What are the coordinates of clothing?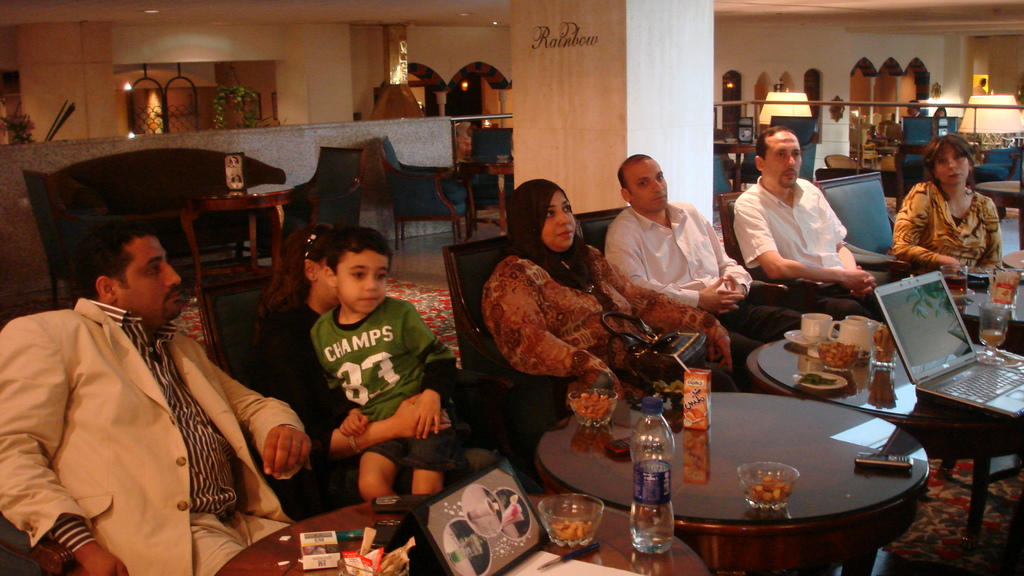
(735, 172, 887, 324).
